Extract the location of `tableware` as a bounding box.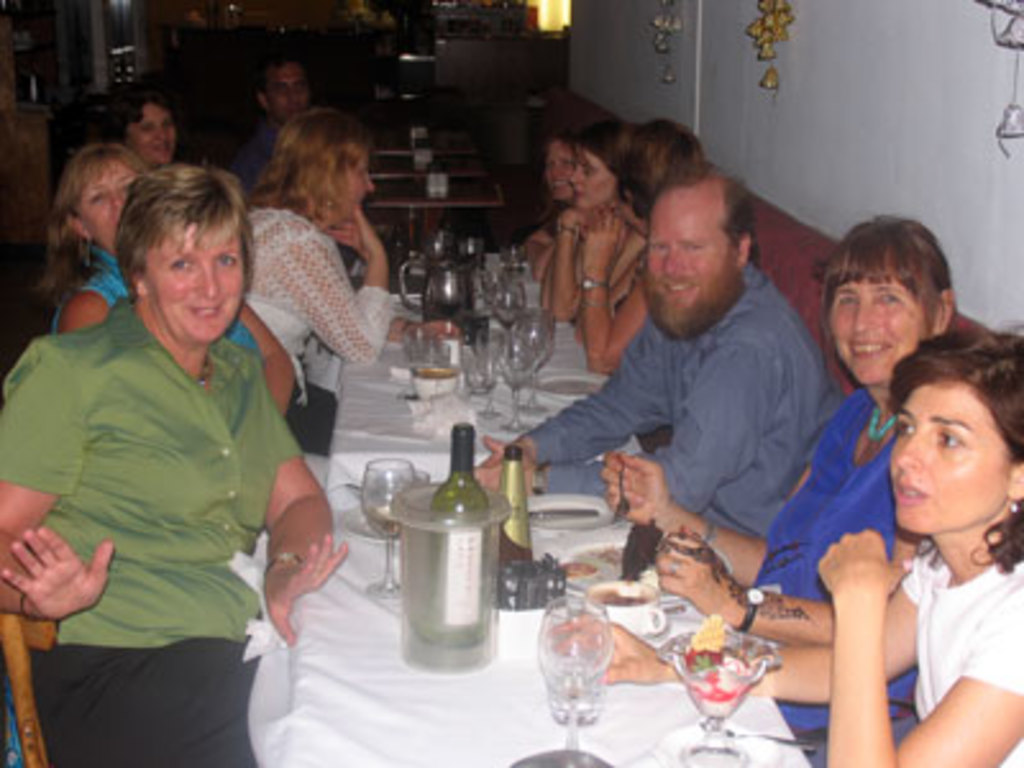
492 328 543 438.
